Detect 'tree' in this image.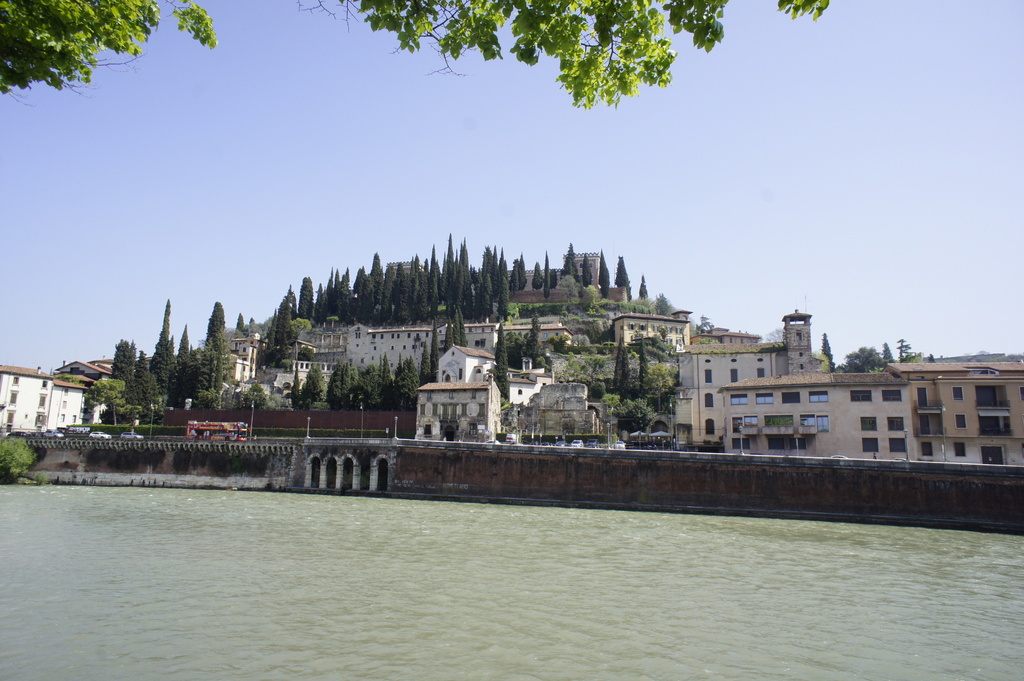
Detection: l=381, t=266, r=397, b=319.
